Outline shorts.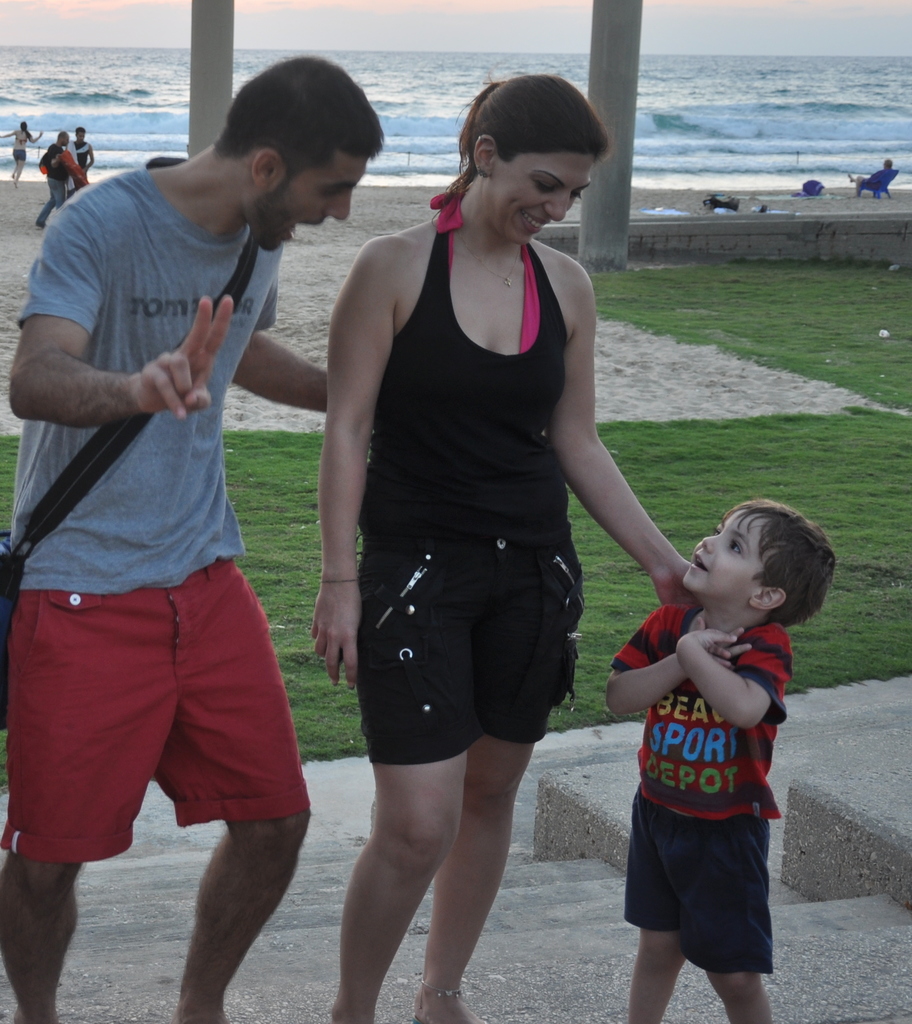
Outline: detection(361, 539, 585, 768).
